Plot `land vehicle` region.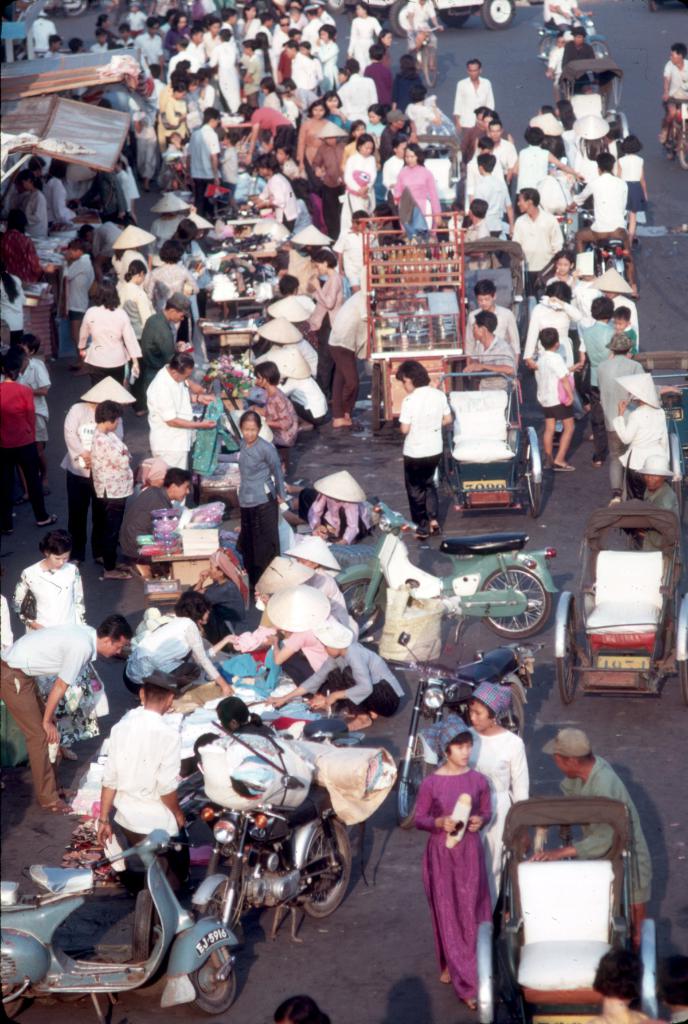
Plotted at 443 371 548 515.
